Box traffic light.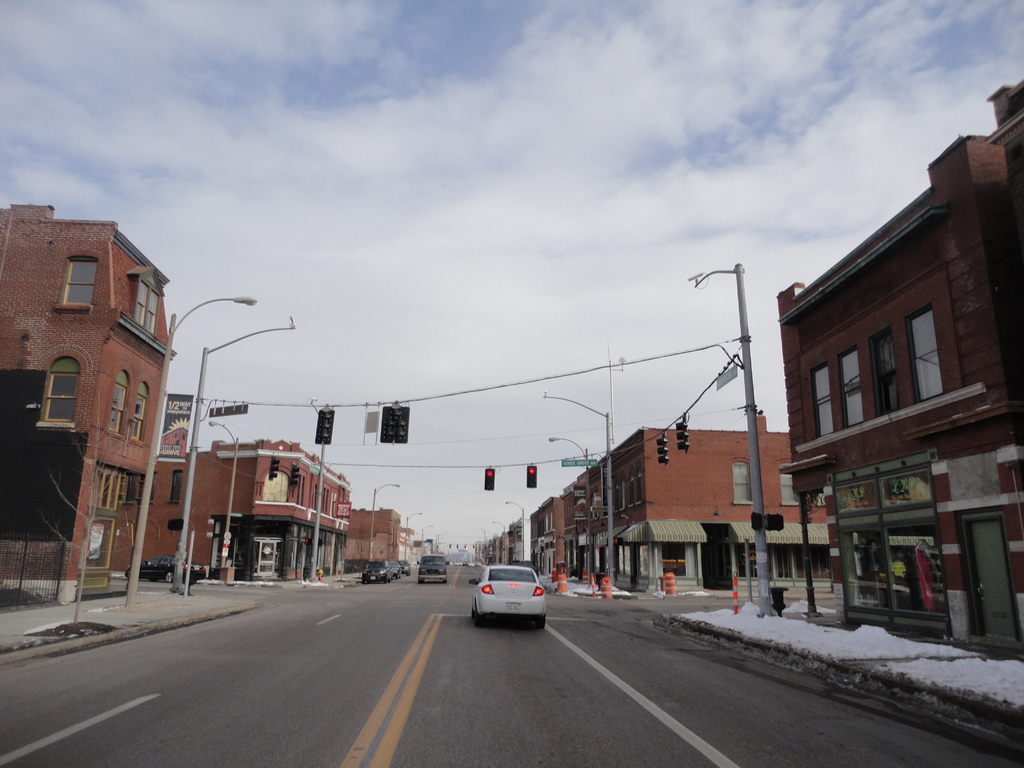
bbox=[289, 463, 300, 487].
